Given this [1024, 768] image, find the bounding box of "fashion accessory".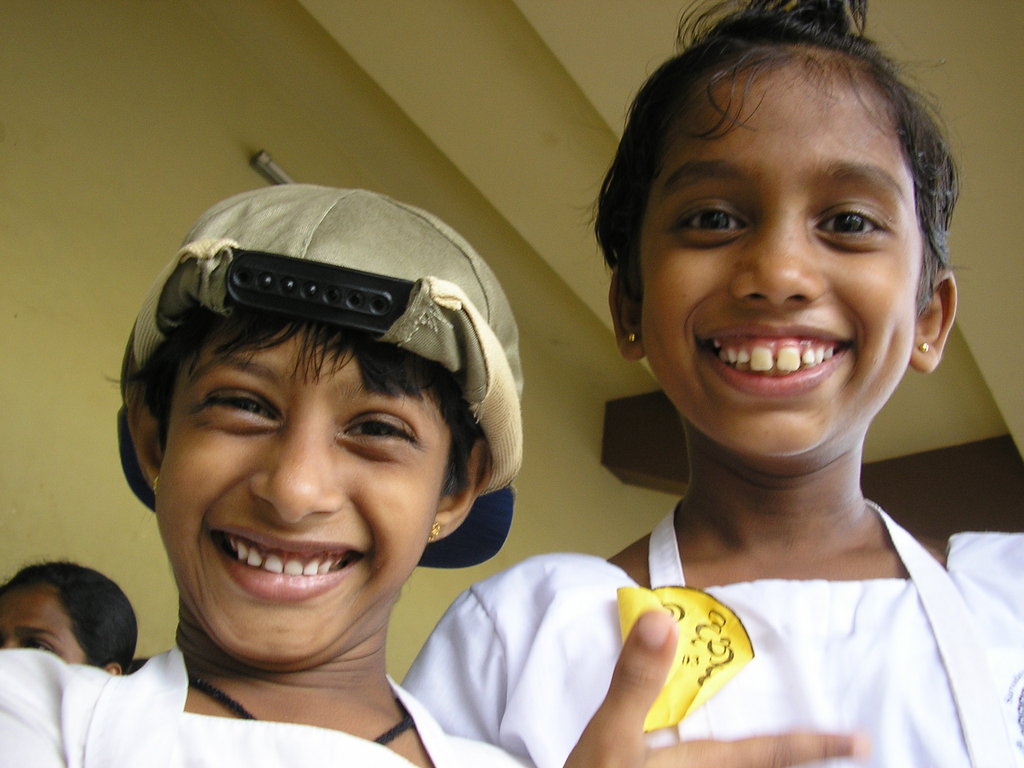
l=627, t=333, r=637, b=344.
